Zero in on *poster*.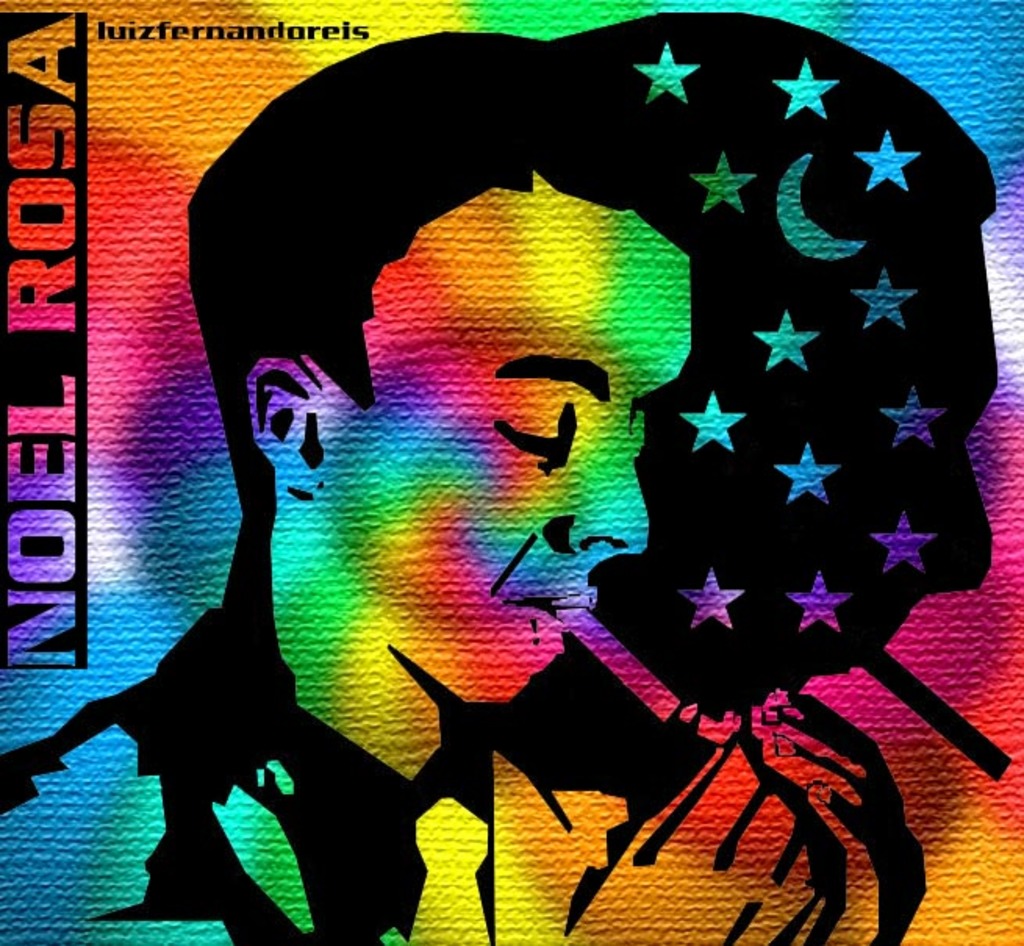
Zeroed in: <region>0, 0, 1022, 944</region>.
